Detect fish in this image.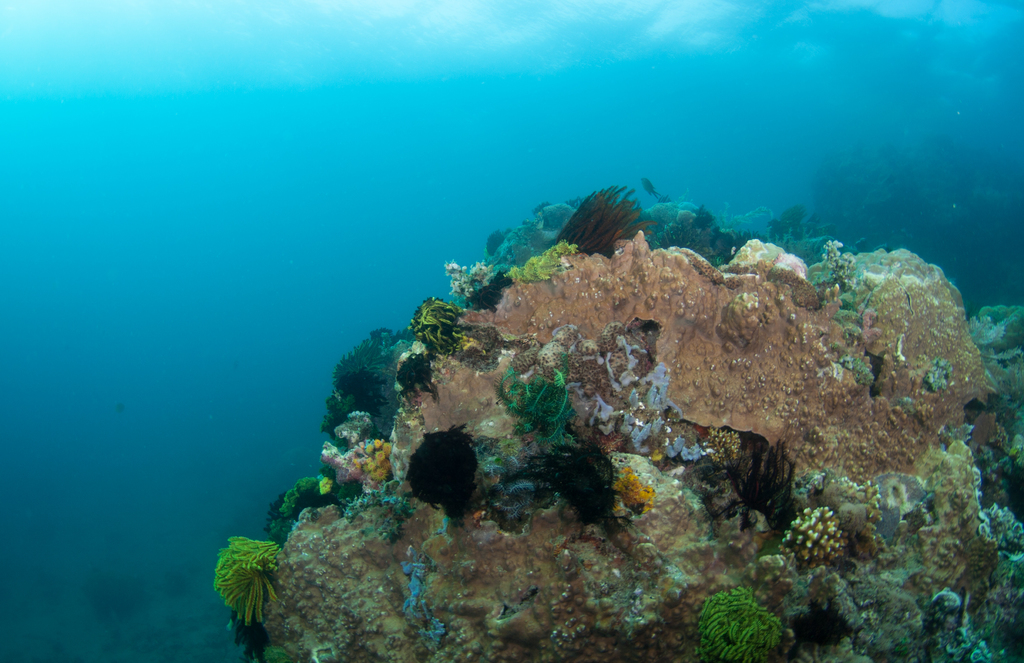
Detection: <bbox>642, 177, 660, 202</bbox>.
